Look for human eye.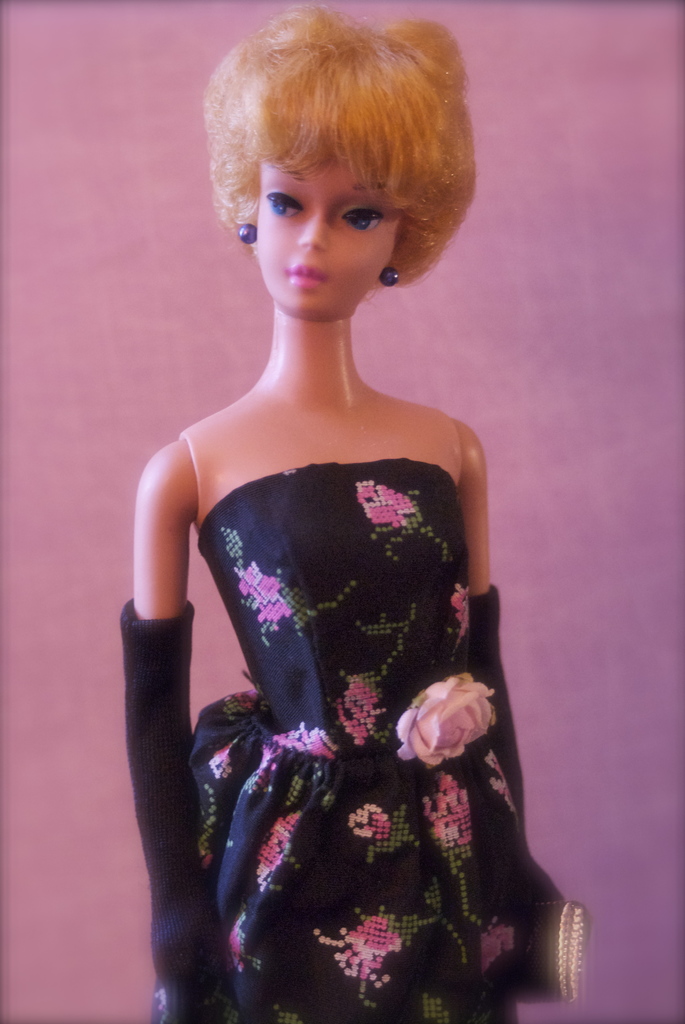
Found: [x1=336, y1=203, x2=386, y2=237].
